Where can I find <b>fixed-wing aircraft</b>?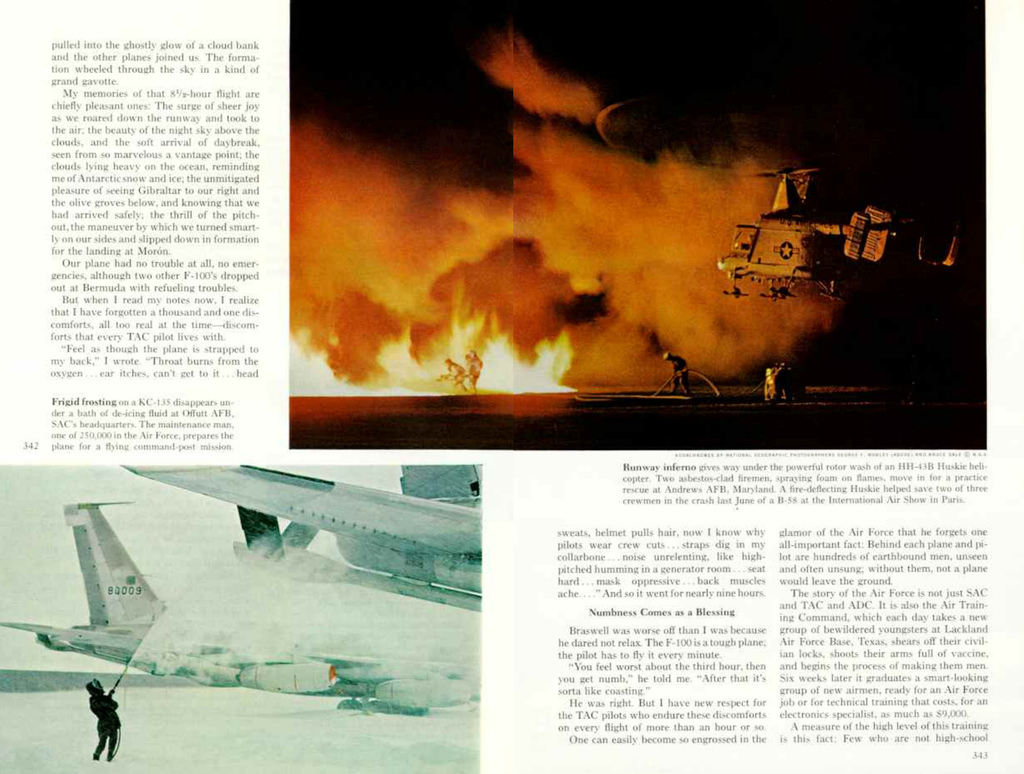
You can find it at region(121, 460, 482, 612).
